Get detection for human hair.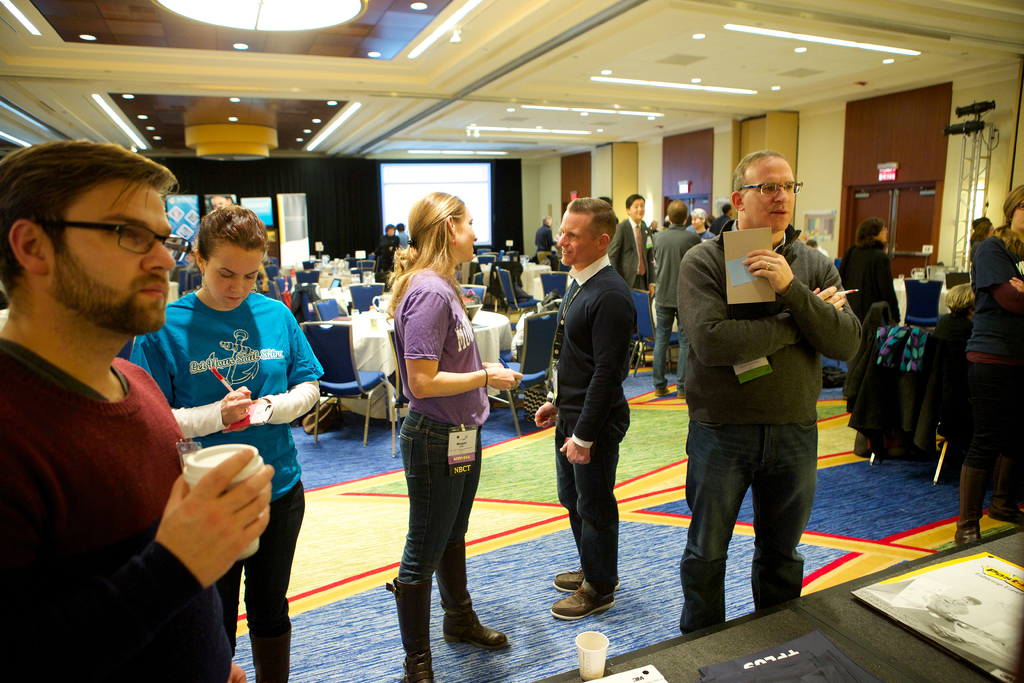
Detection: x1=856 y1=219 x2=889 y2=239.
